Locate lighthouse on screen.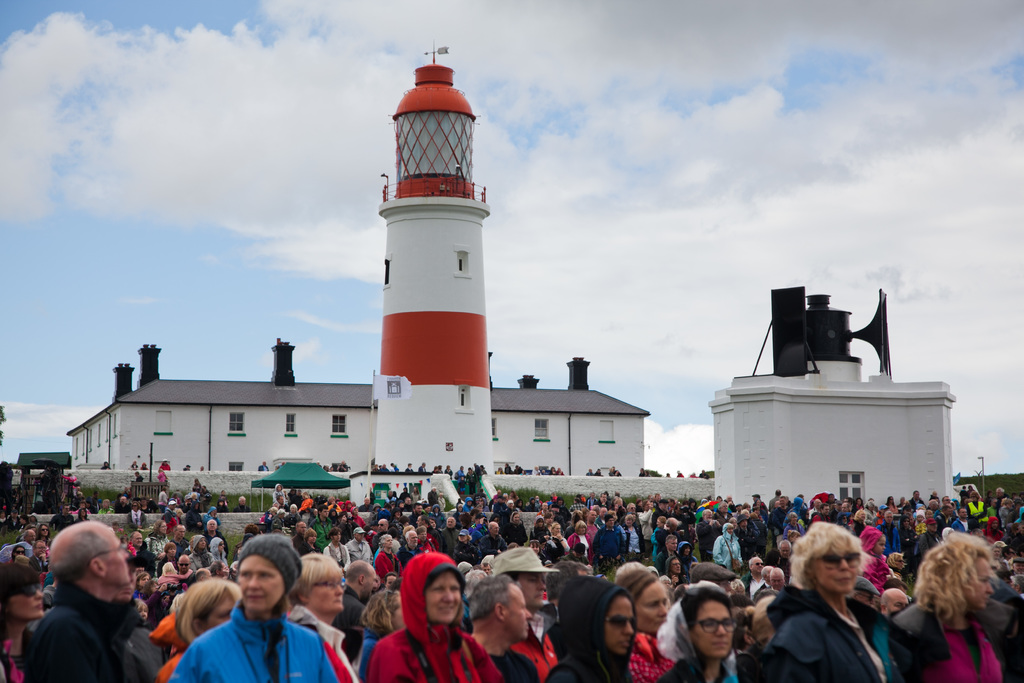
On screen at pyautogui.locateOnScreen(374, 41, 491, 472).
